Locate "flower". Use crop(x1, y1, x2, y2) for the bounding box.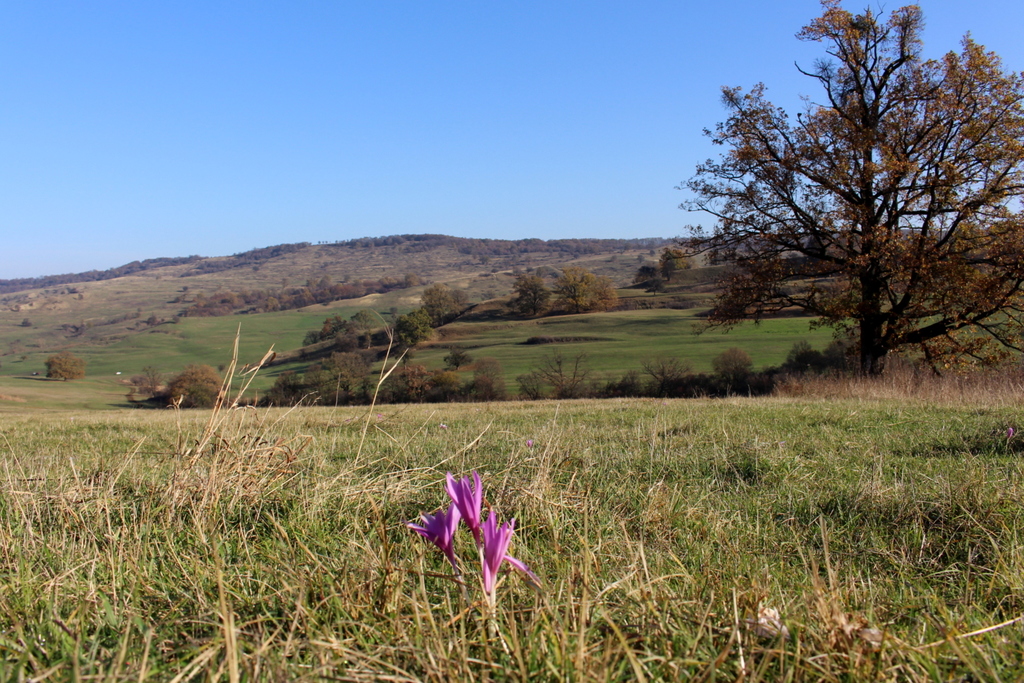
crop(471, 513, 545, 604).
